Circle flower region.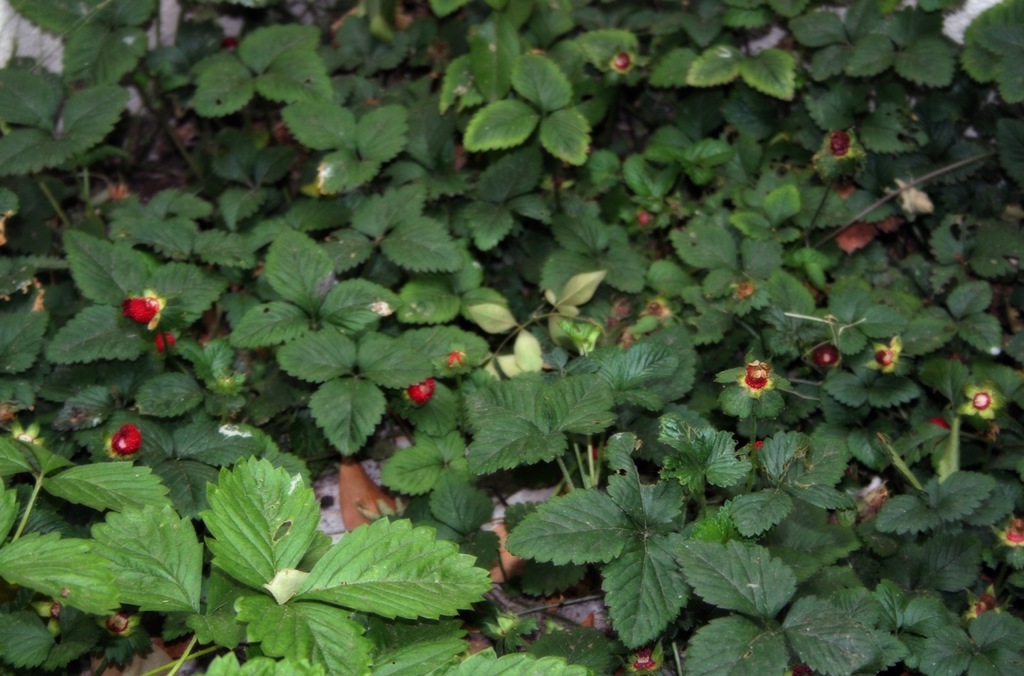
Region: BBox(740, 360, 776, 395).
